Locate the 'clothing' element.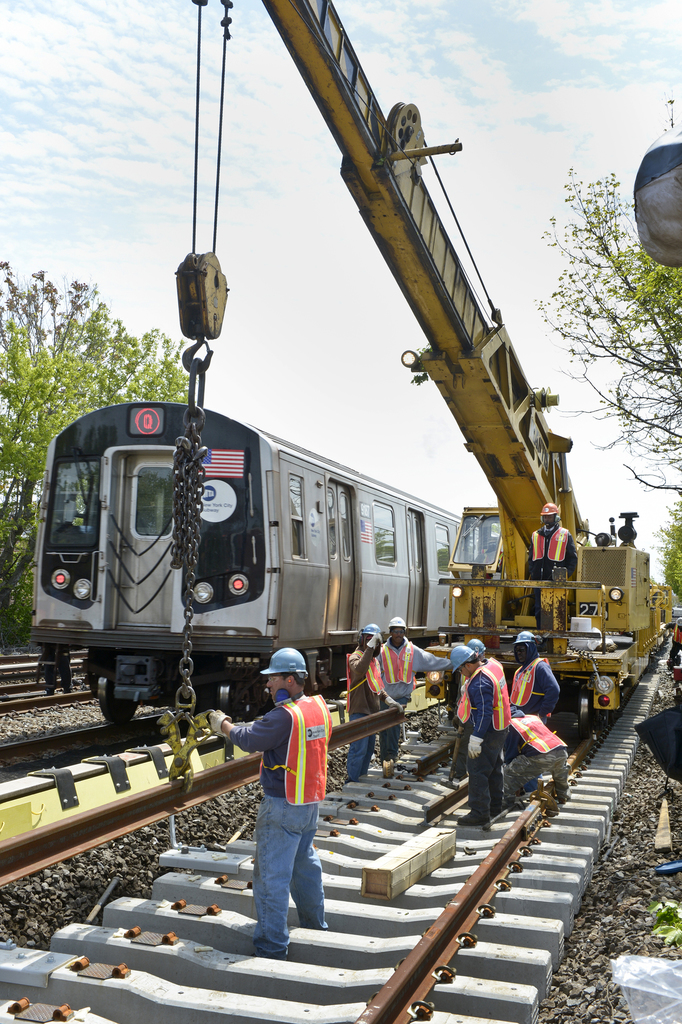
Element bbox: box(380, 632, 450, 767).
